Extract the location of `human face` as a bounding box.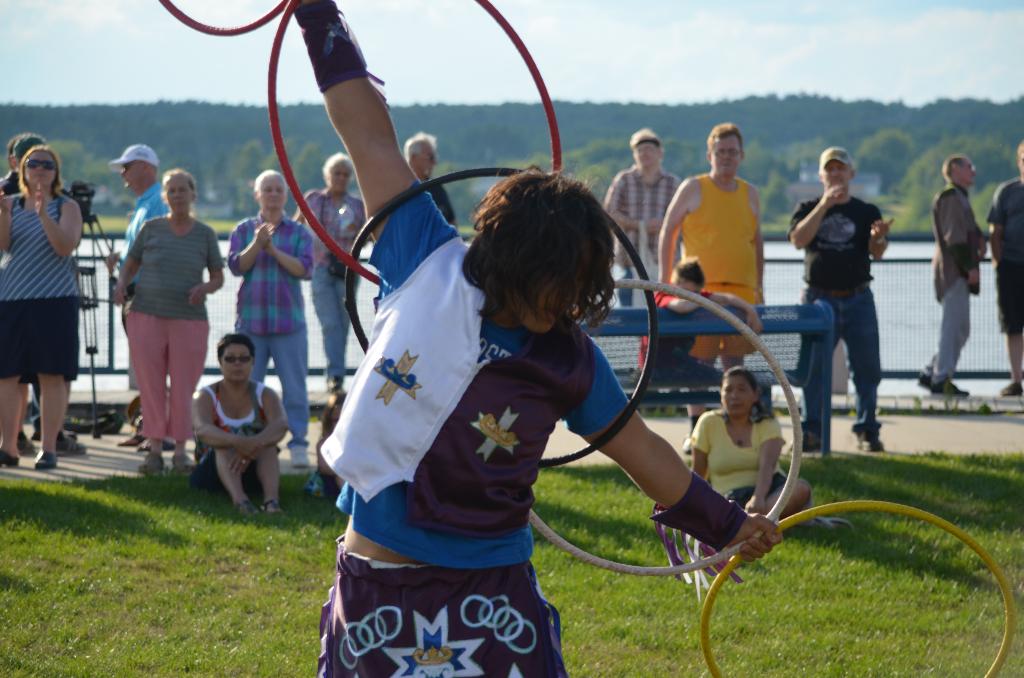
[166,174,192,216].
